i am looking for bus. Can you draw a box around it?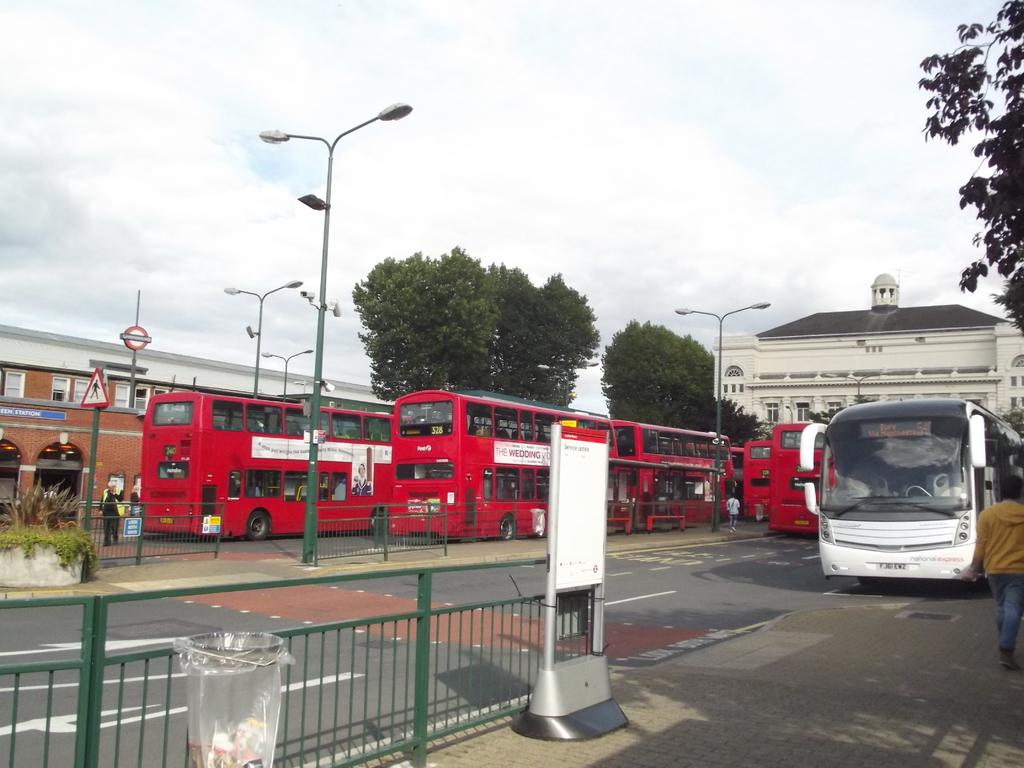
Sure, the bounding box is 389:408:618:538.
